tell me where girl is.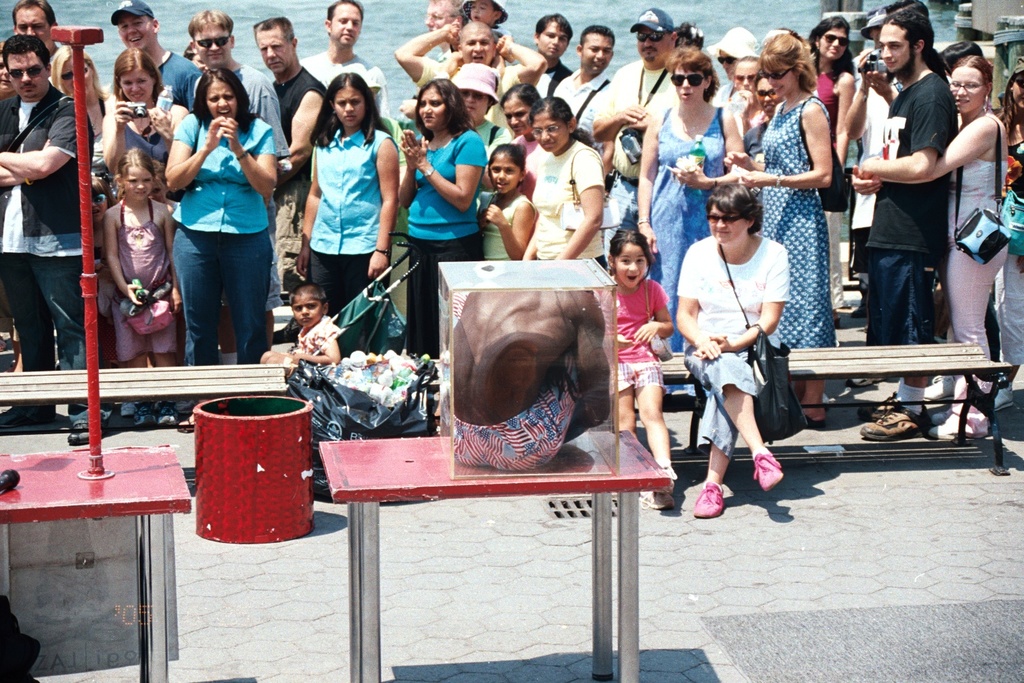
girl is at bbox=(855, 57, 1007, 439).
